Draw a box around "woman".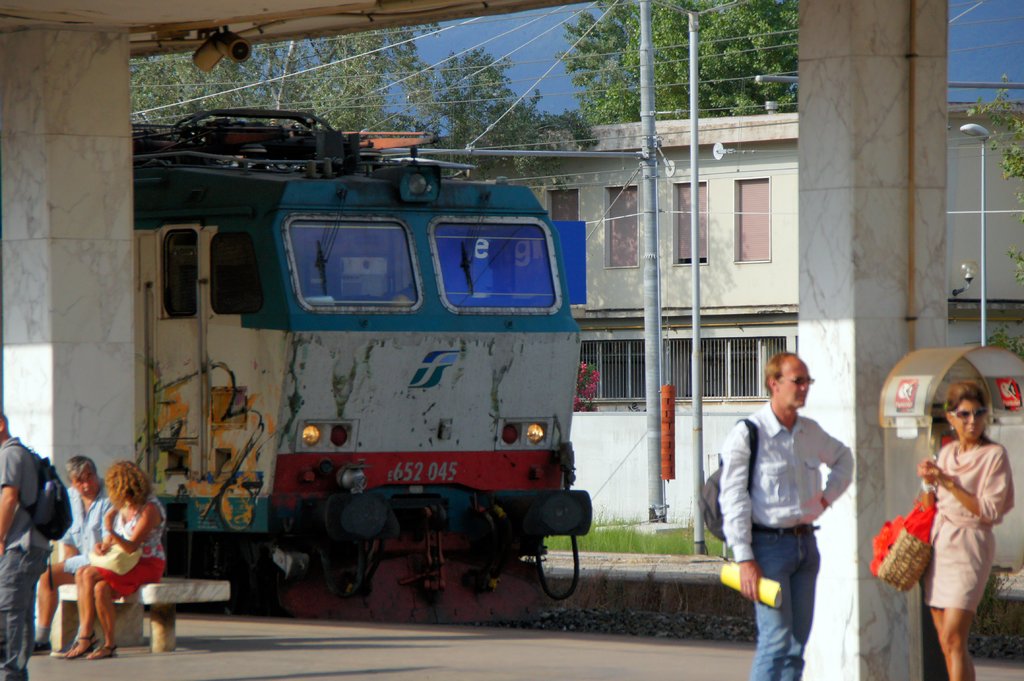
pyautogui.locateOnScreen(71, 464, 171, 662).
